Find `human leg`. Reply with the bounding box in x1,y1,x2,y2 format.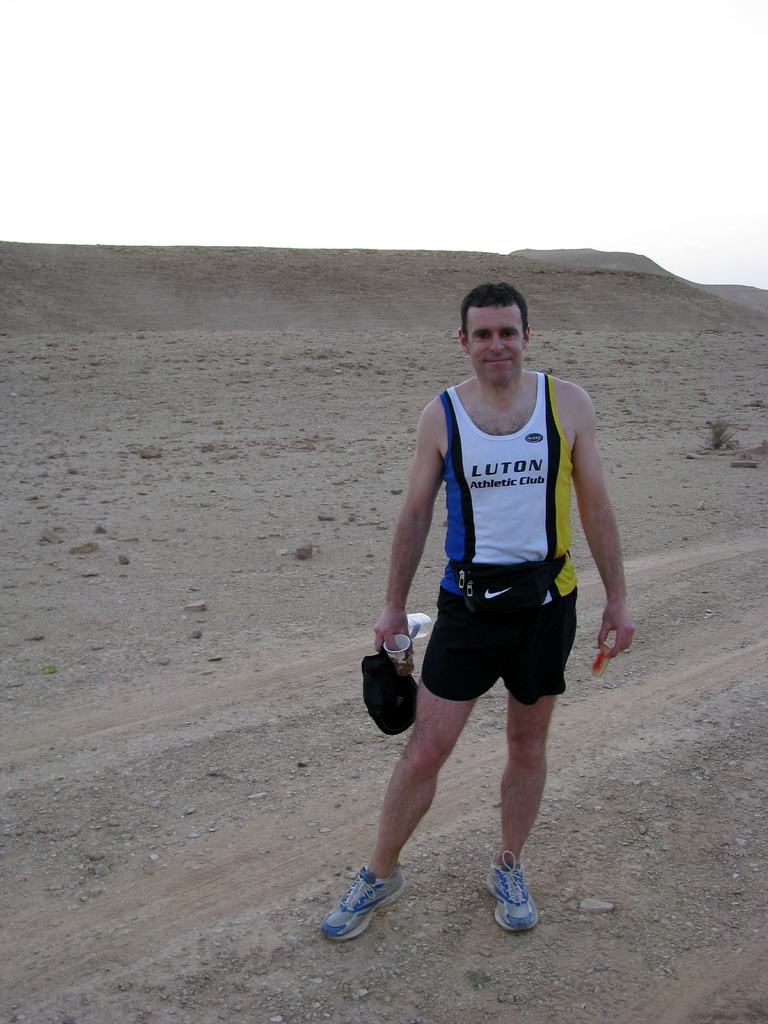
484,676,568,939.
